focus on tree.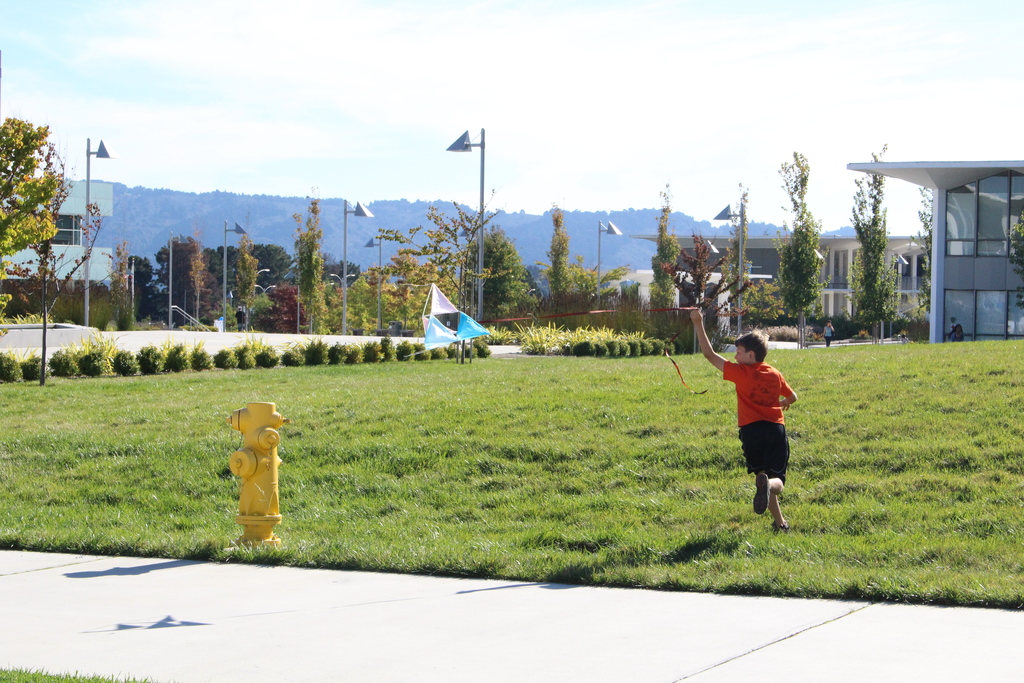
Focused at box=[771, 147, 824, 329].
